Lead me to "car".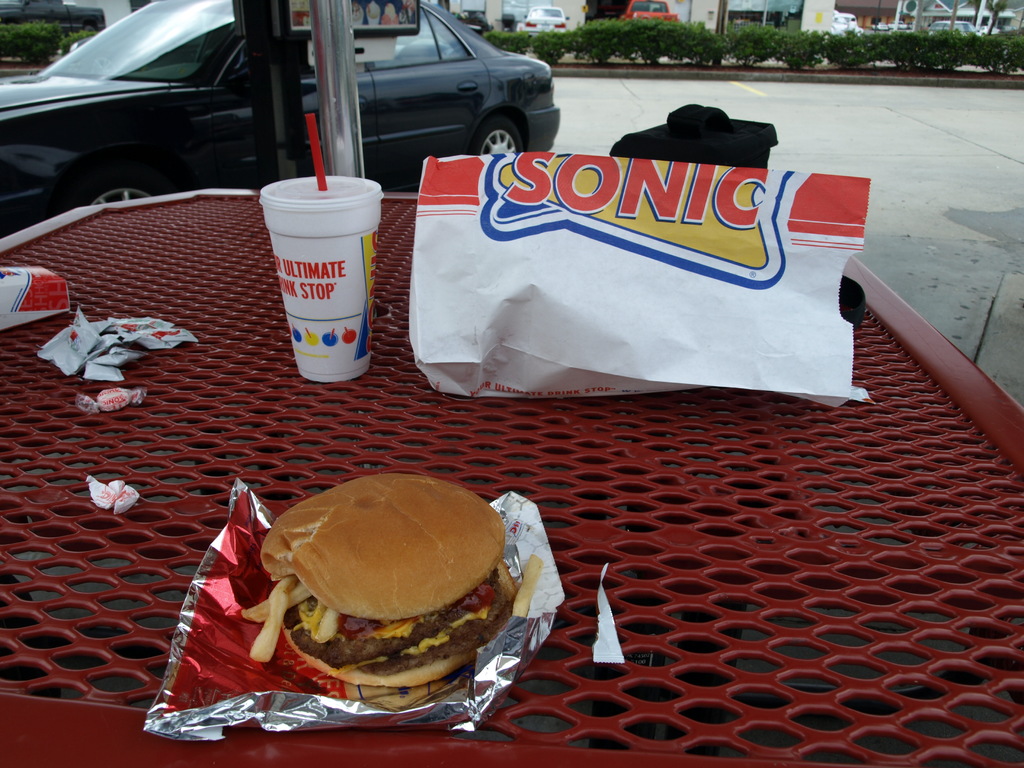
Lead to crop(516, 4, 570, 38).
